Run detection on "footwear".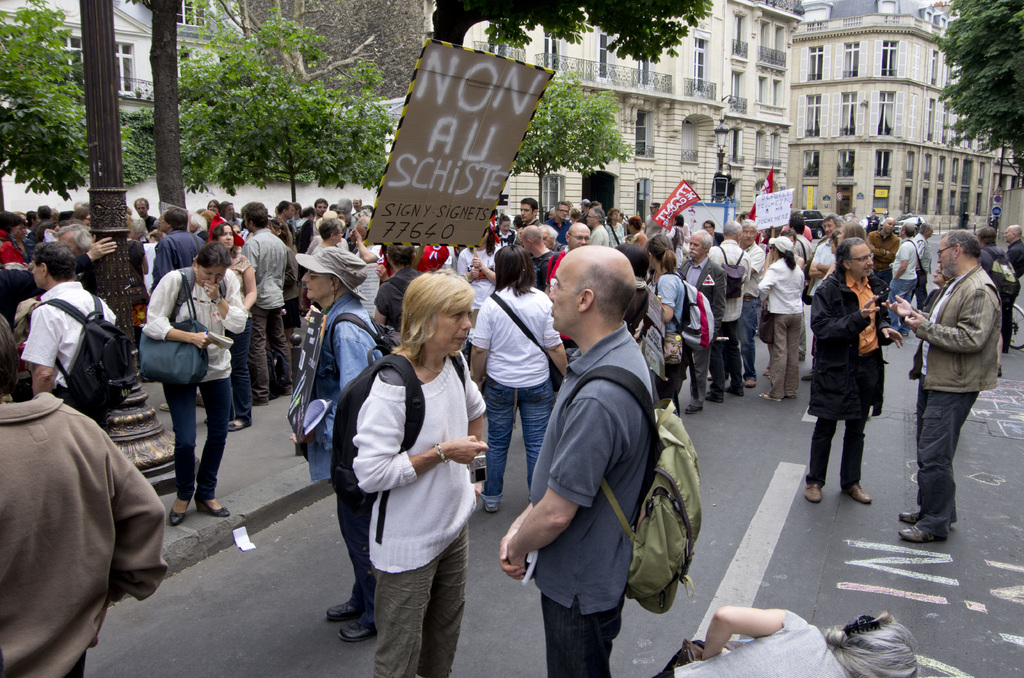
Result: [161,492,202,531].
